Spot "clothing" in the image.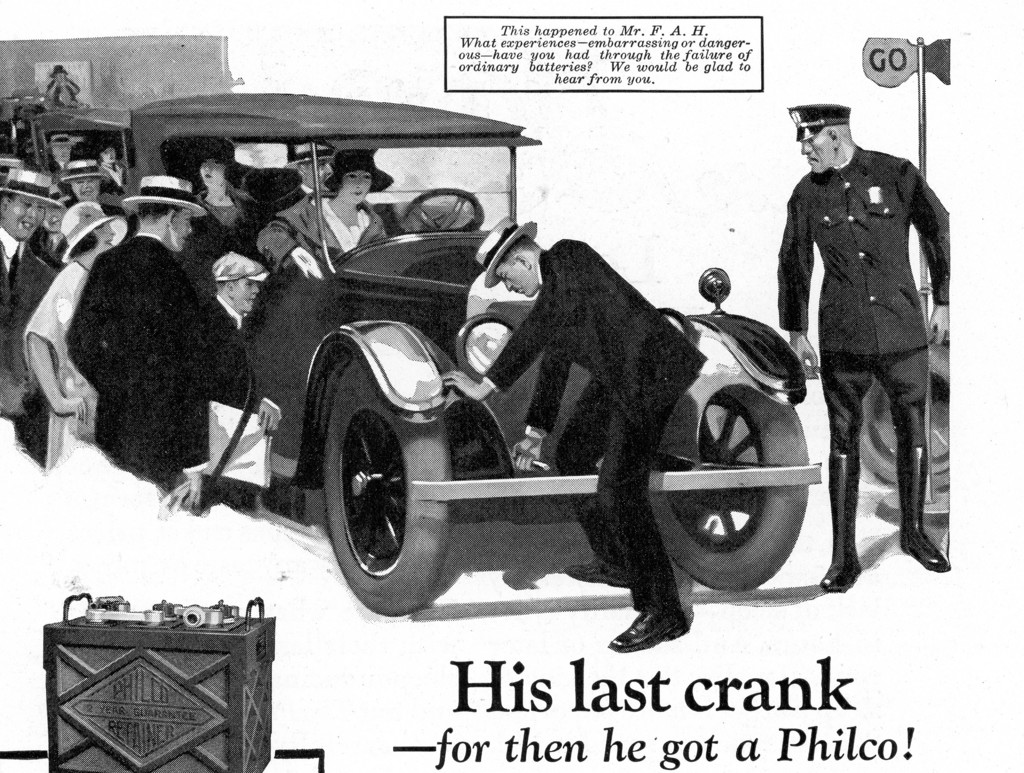
"clothing" found at bbox=[211, 295, 284, 514].
